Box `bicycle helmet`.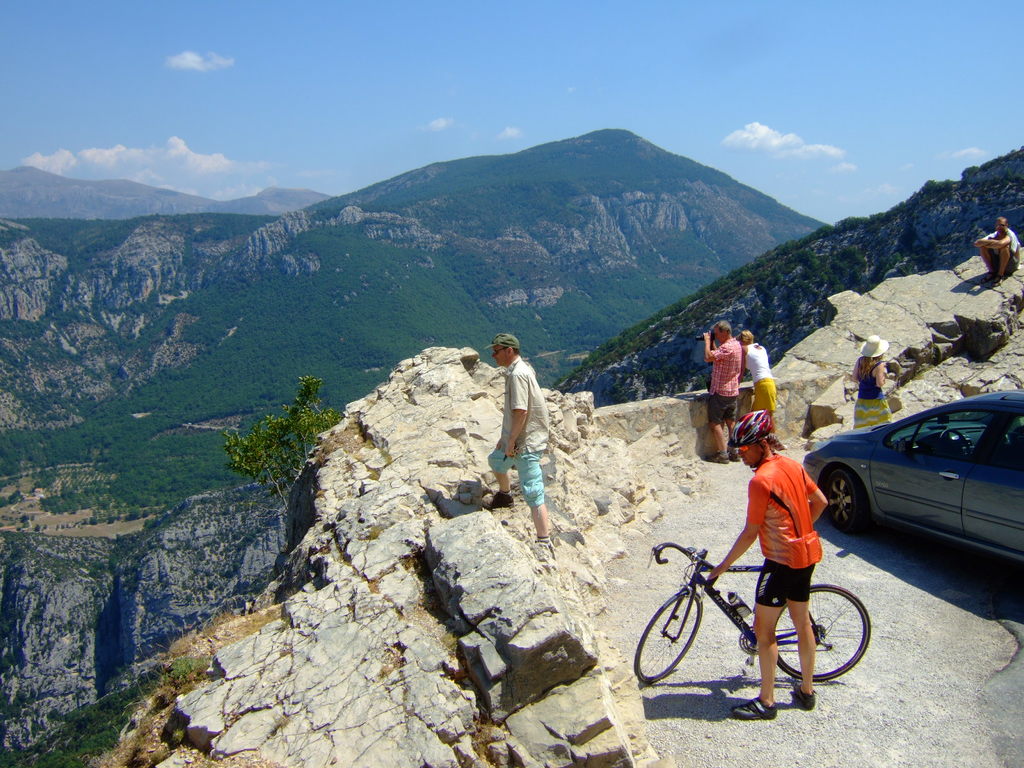
select_region(728, 410, 778, 470).
